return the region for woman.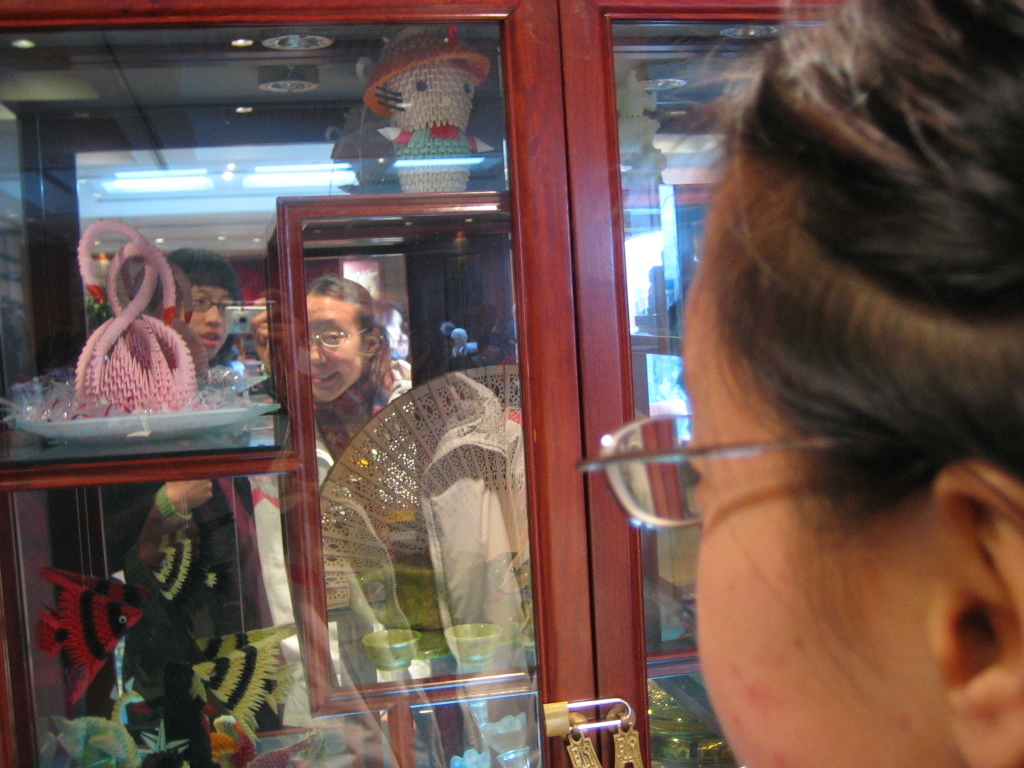
[left=247, top=271, right=531, bottom=767].
